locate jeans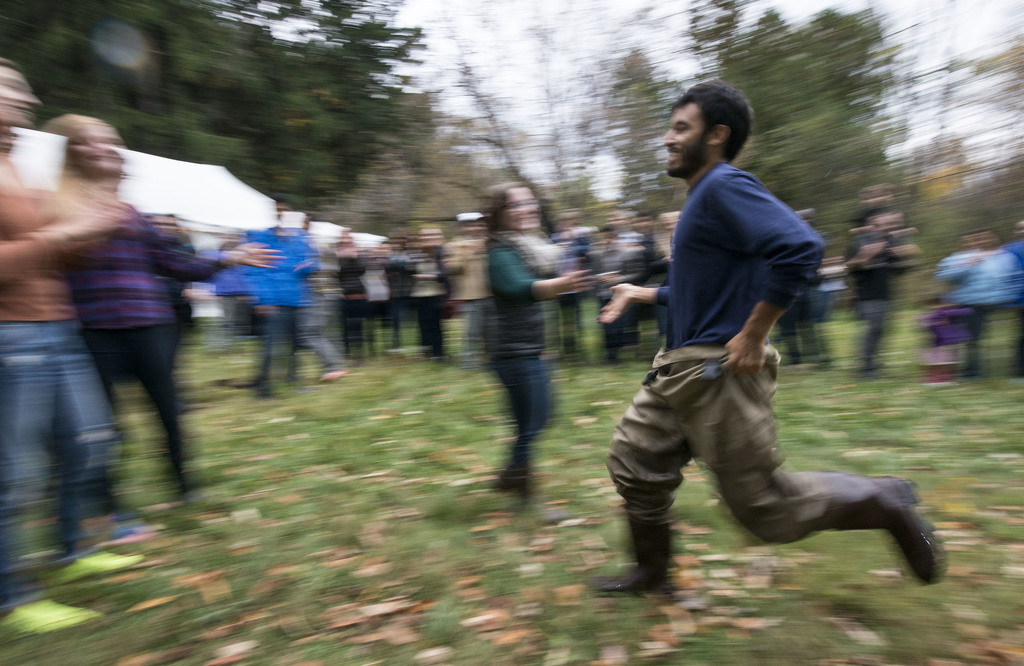
region(601, 302, 624, 358)
